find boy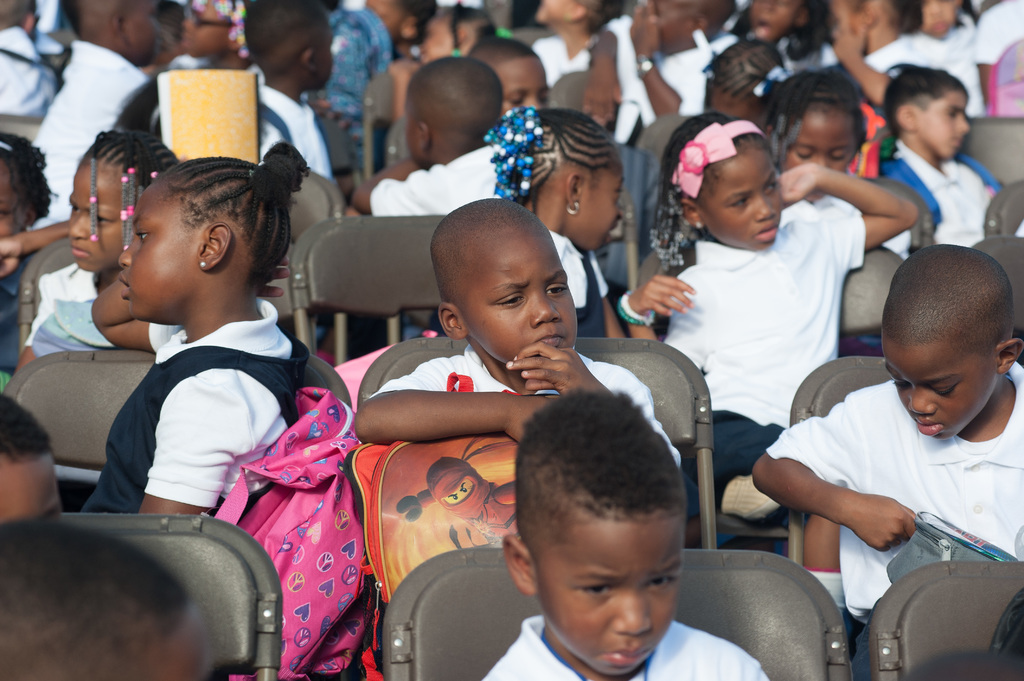
(x1=479, y1=390, x2=769, y2=680)
